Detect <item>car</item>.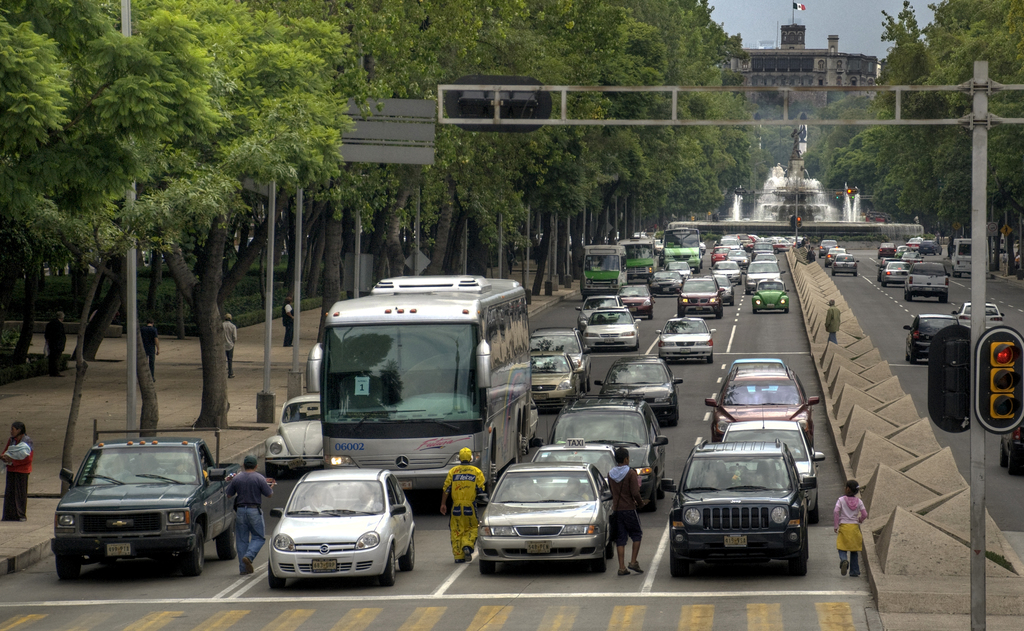
Detected at <bbox>726, 423, 817, 515</bbox>.
